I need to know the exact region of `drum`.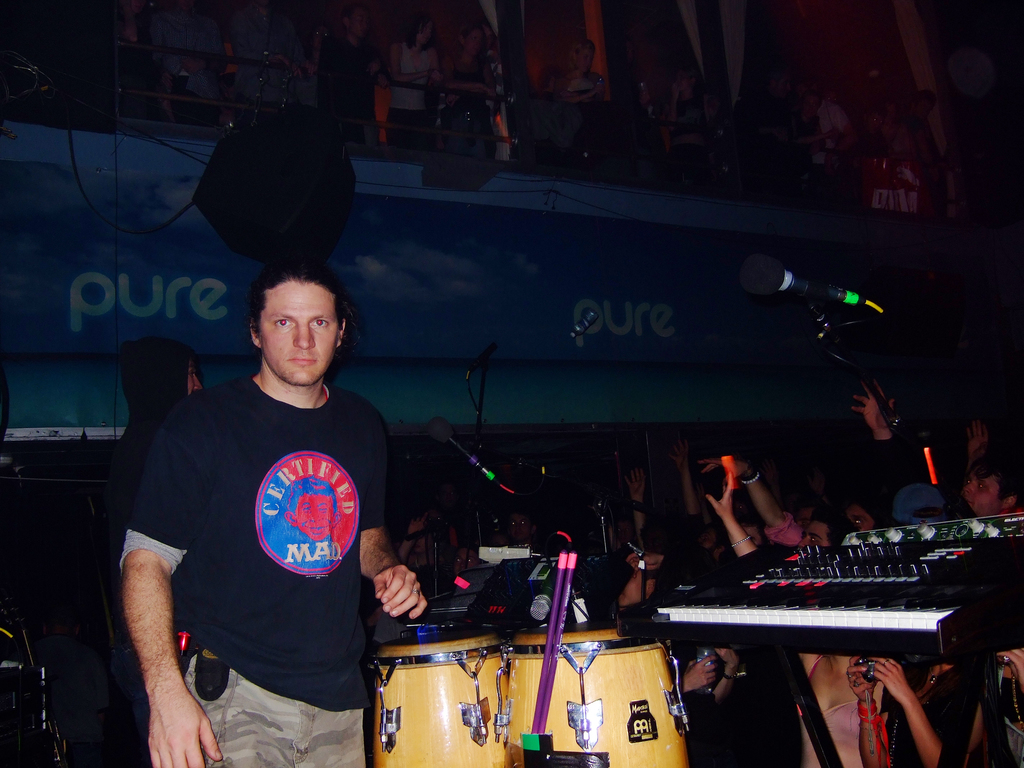
Region: [374, 609, 511, 767].
